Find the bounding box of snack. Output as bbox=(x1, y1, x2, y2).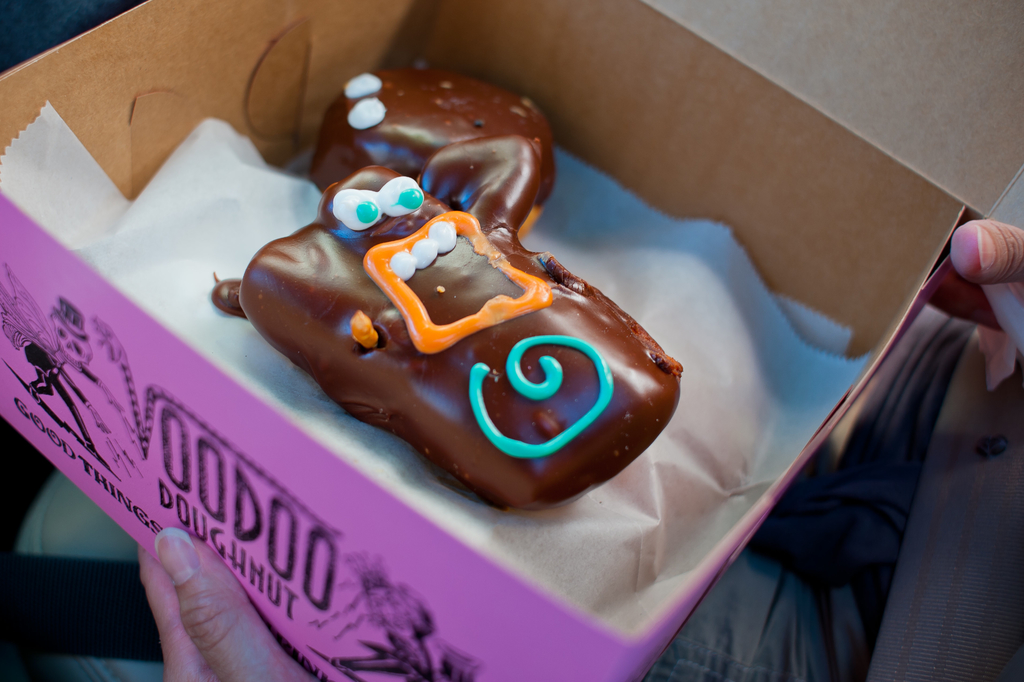
bbox=(203, 58, 671, 517).
